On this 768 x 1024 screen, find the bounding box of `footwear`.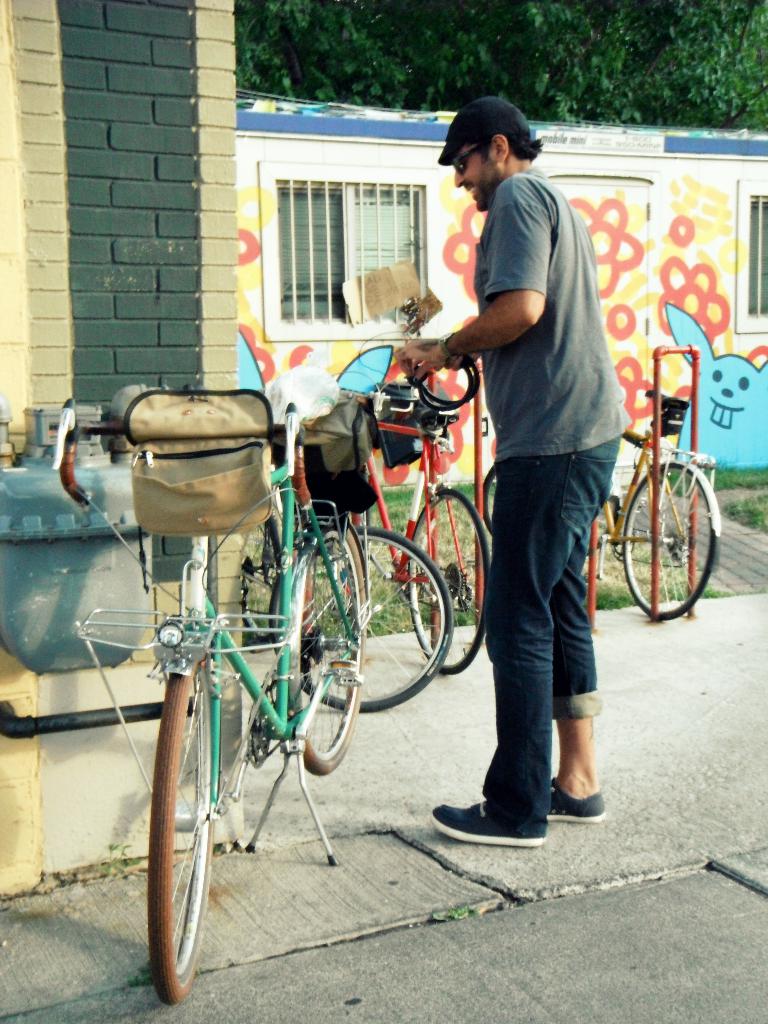
Bounding box: 437 785 545 852.
